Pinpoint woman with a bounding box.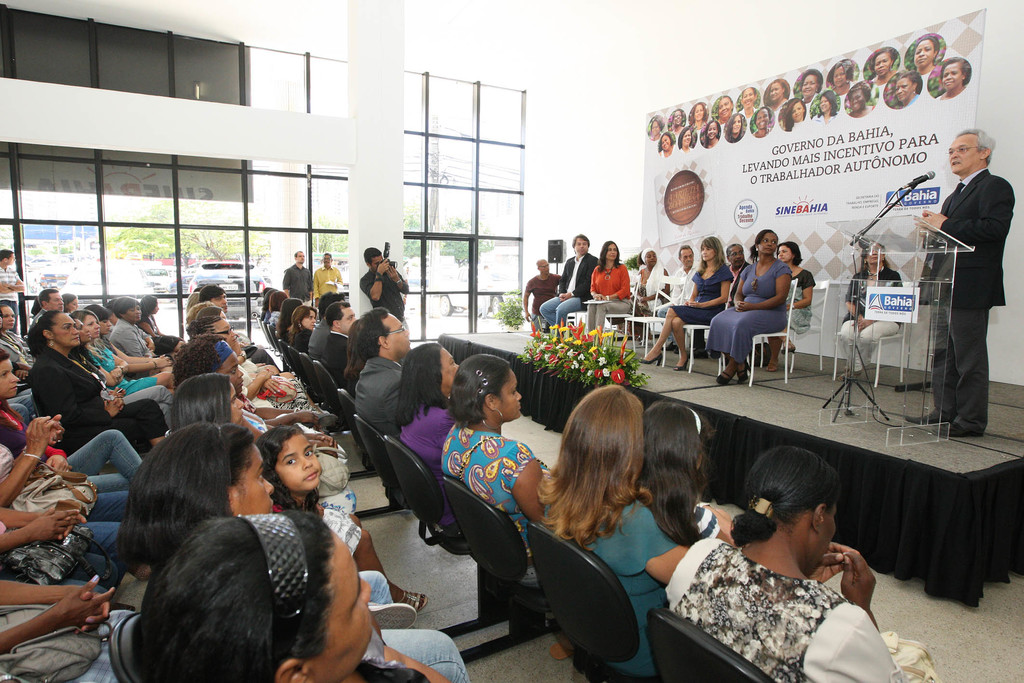
box(651, 434, 936, 682).
